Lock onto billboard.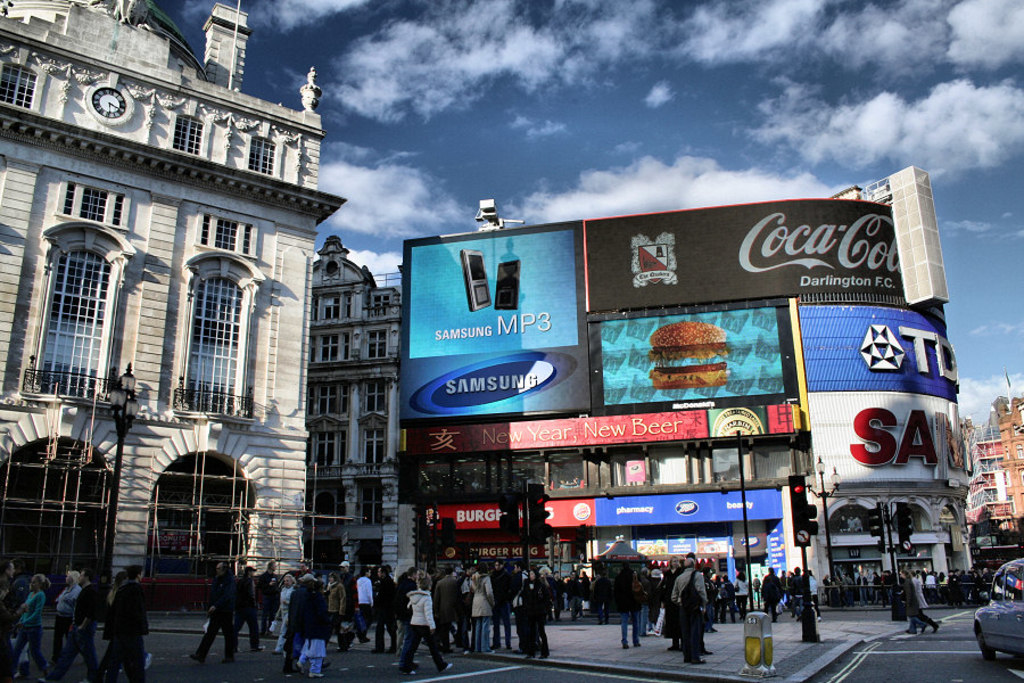
Locked: <box>587,208,901,312</box>.
